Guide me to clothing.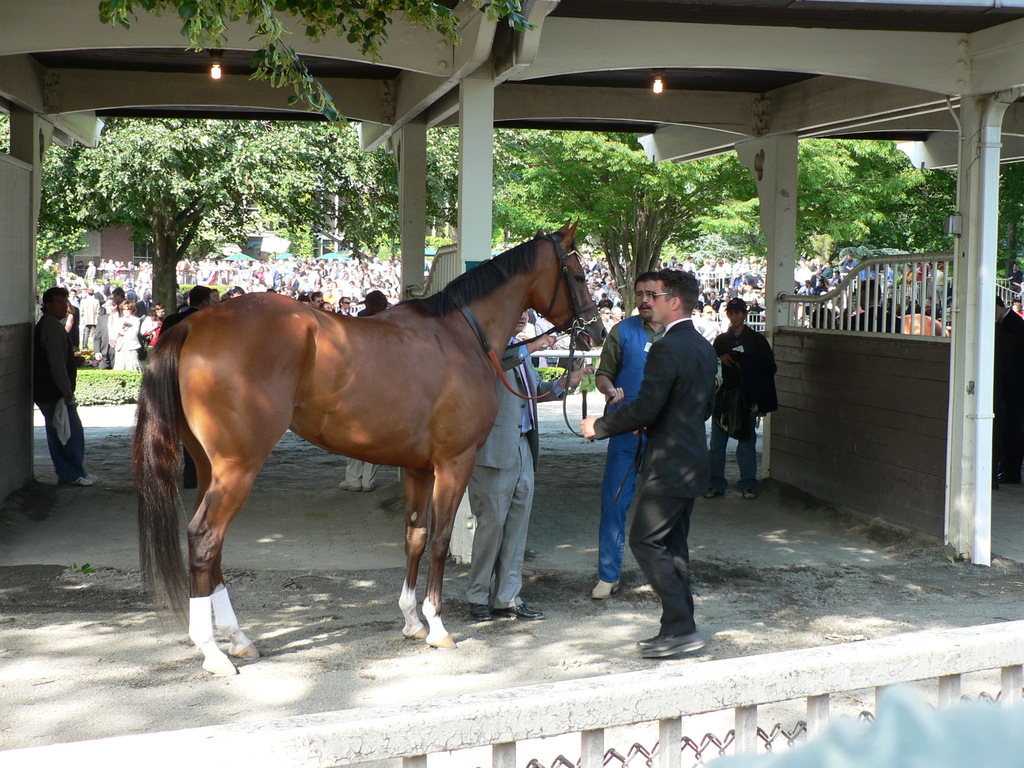
Guidance: {"left": 30, "top": 312, "right": 86, "bottom": 490}.
